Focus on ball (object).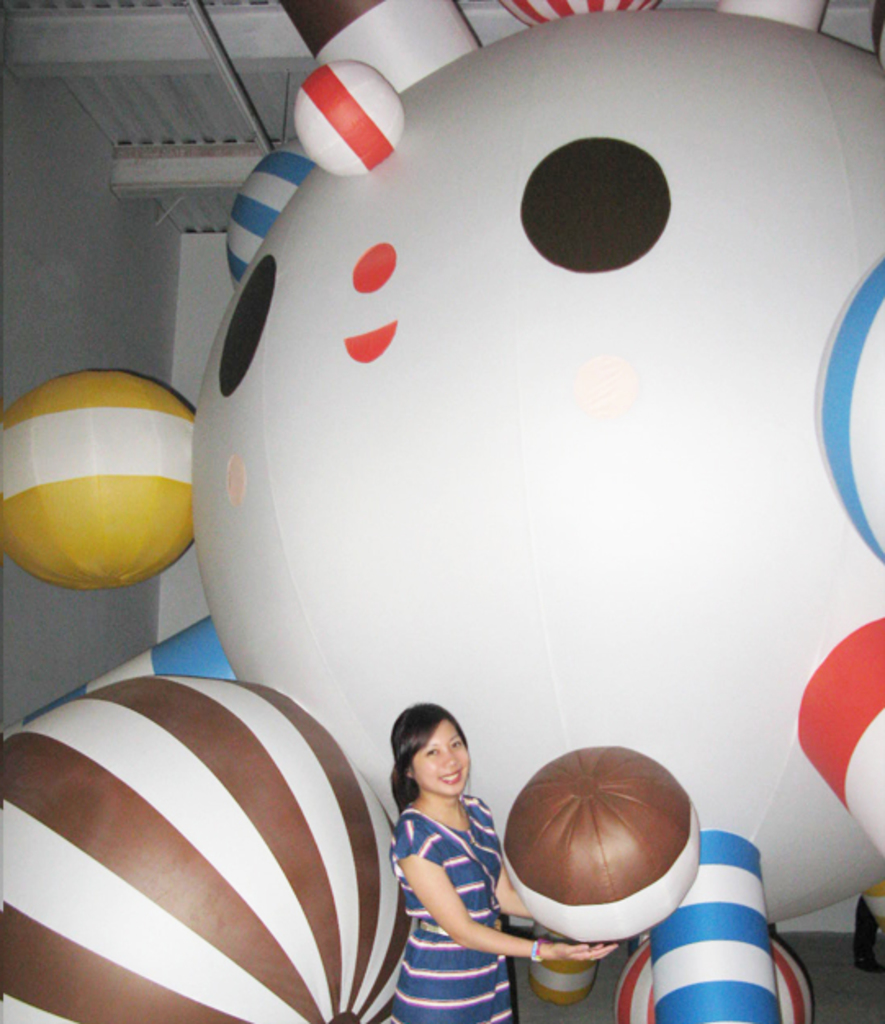
Focused at 504,752,703,945.
